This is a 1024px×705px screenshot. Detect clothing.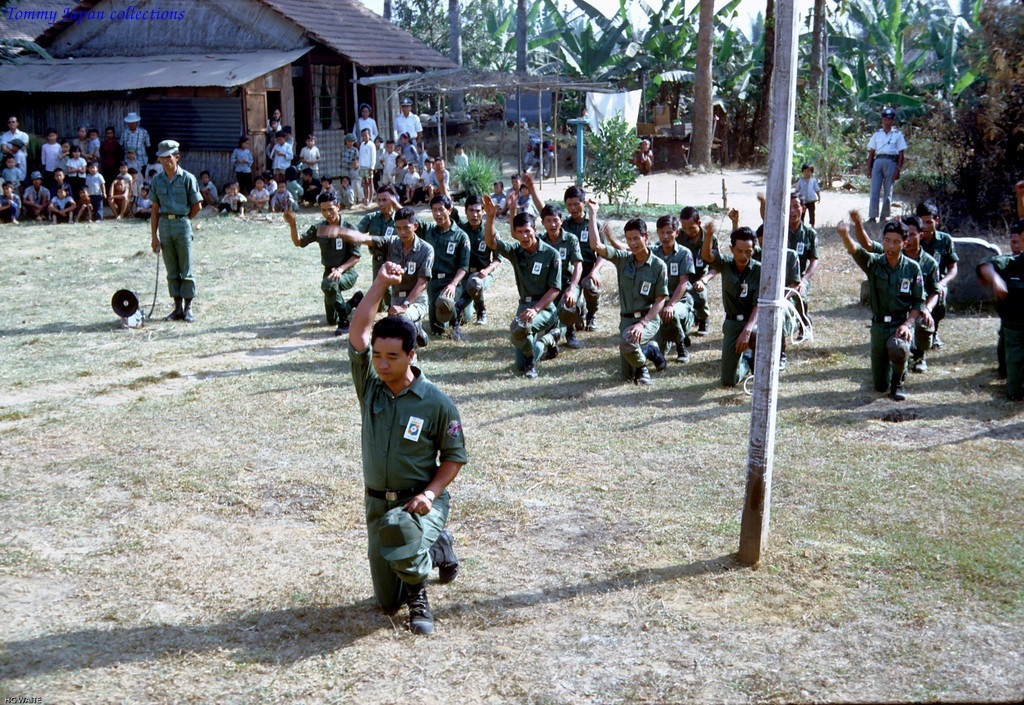
bbox=(217, 190, 245, 216).
